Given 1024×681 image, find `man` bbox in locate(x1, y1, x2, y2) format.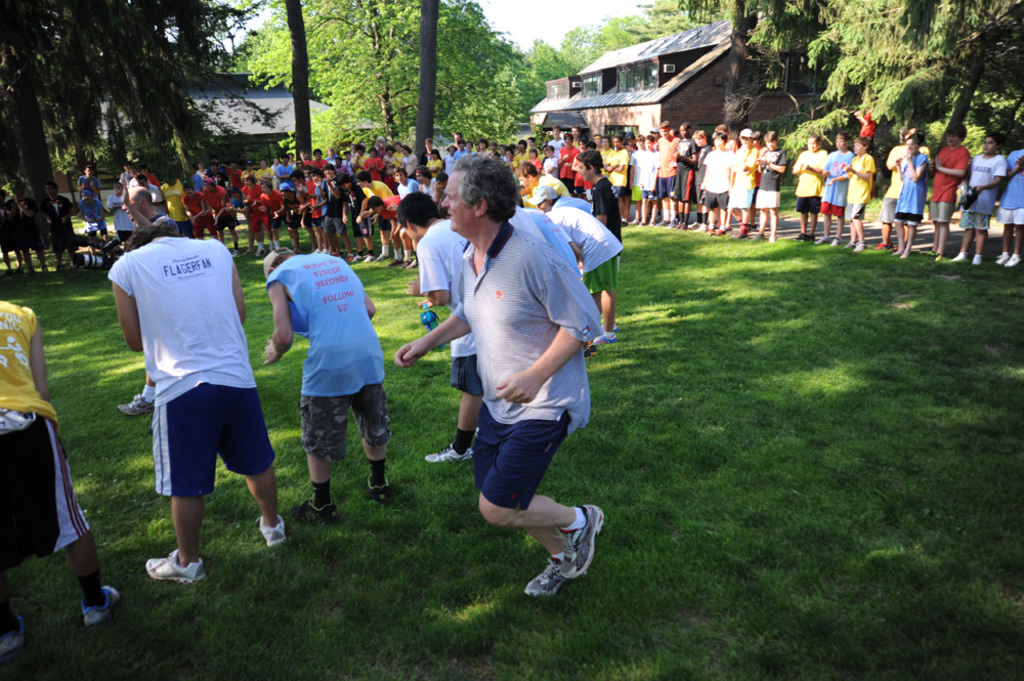
locate(0, 301, 117, 652).
